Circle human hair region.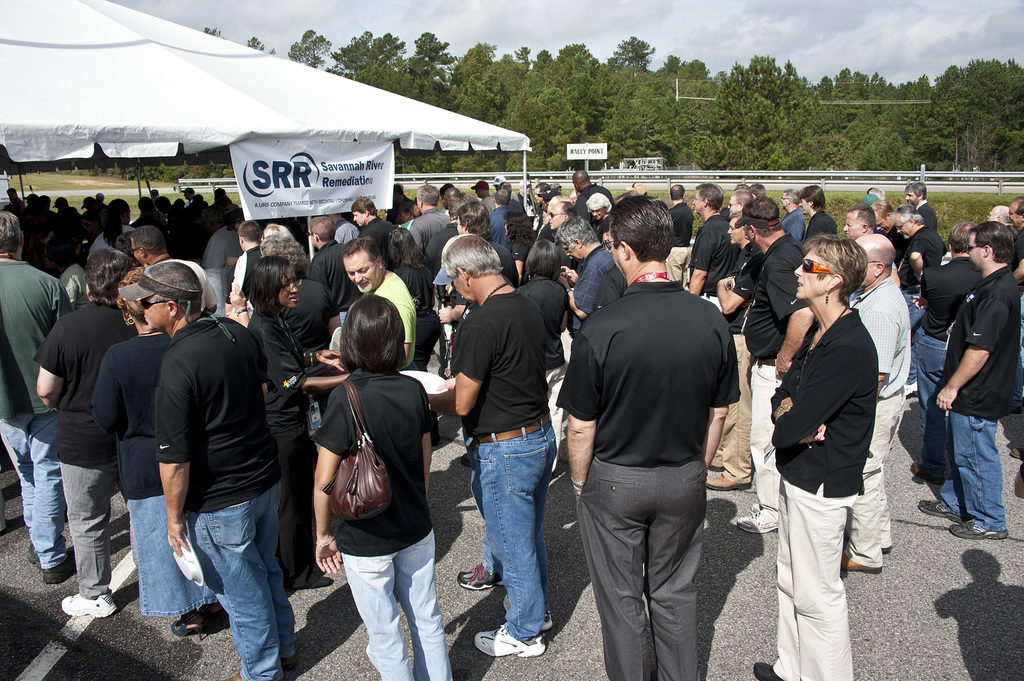
Region: locate(504, 208, 534, 252).
